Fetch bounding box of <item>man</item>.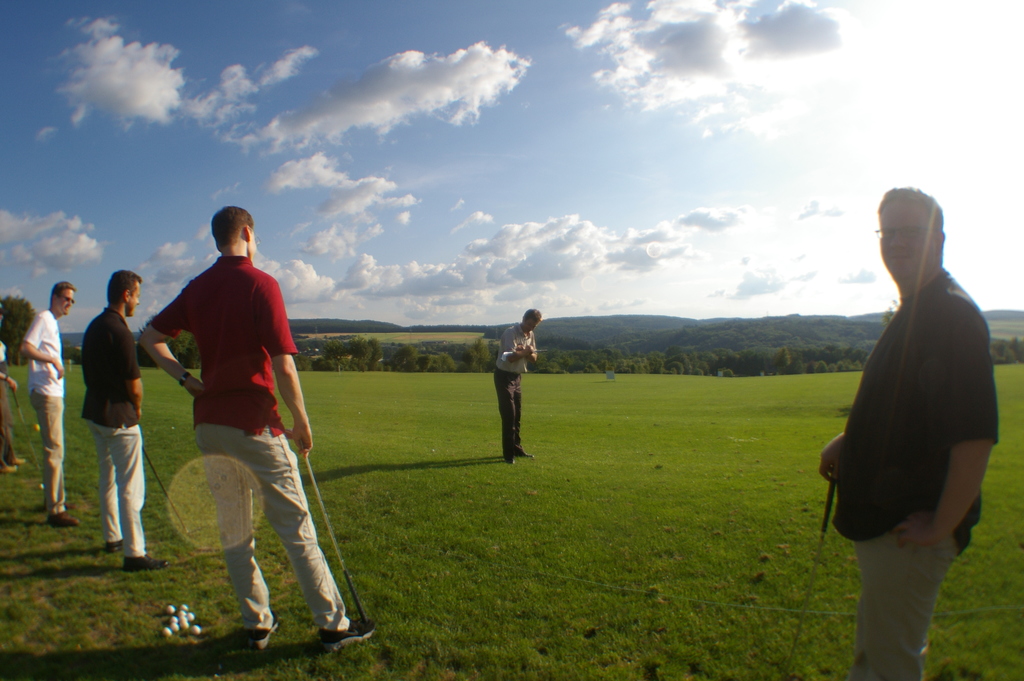
Bbox: 817 168 1009 660.
